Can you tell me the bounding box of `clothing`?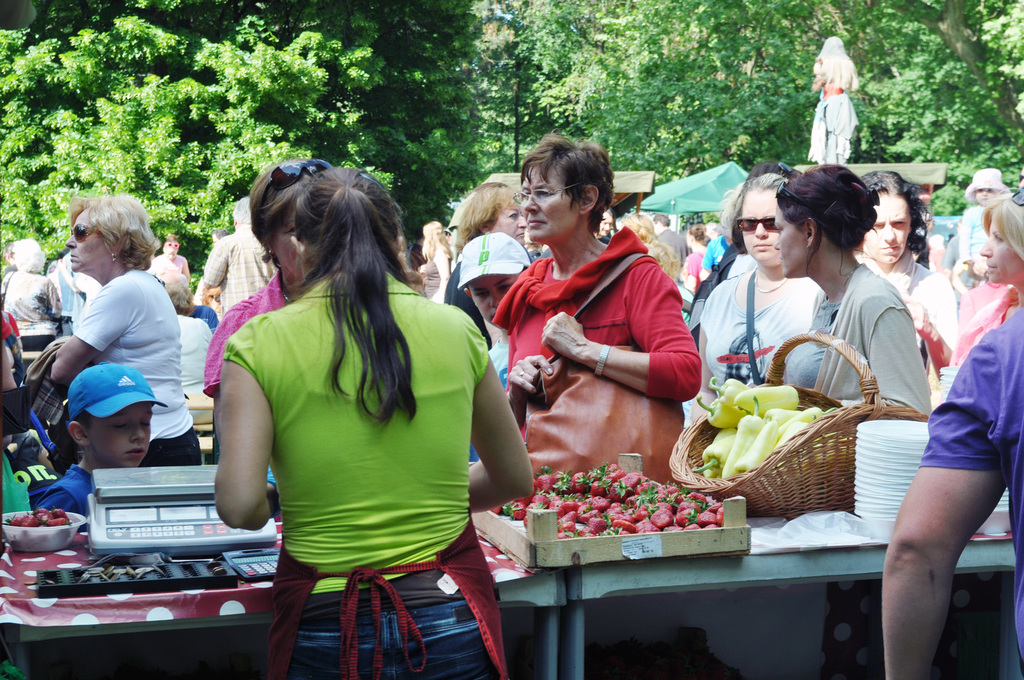
l=907, t=317, r=1023, b=679.
